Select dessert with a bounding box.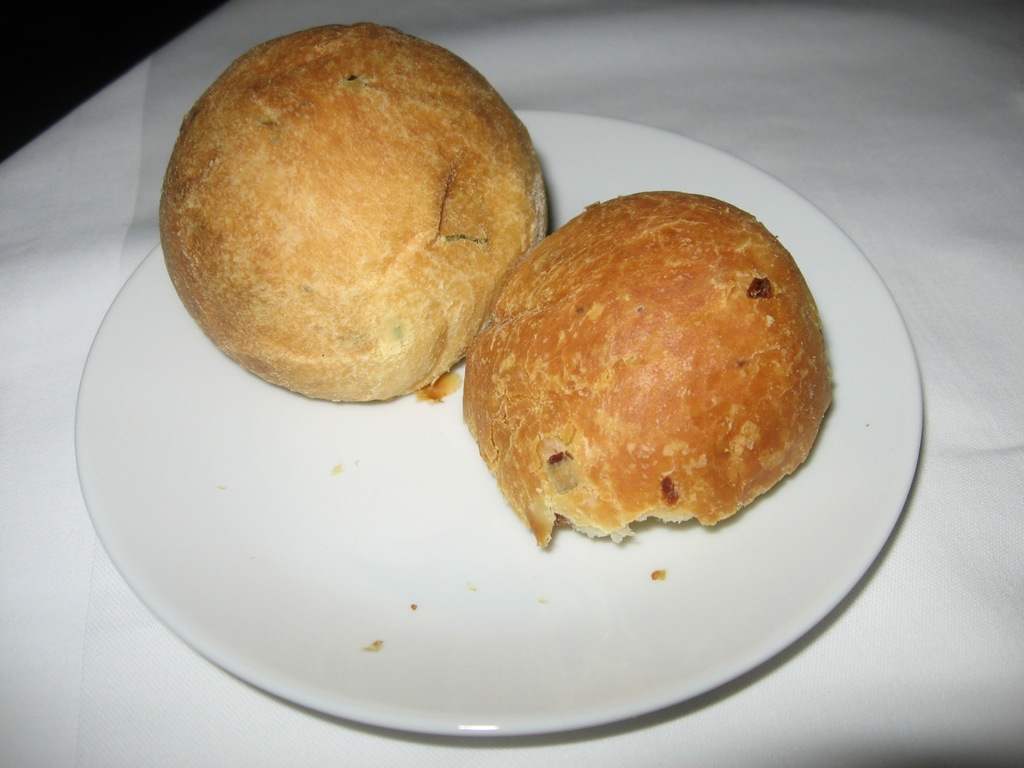
left=472, top=182, right=827, bottom=554.
